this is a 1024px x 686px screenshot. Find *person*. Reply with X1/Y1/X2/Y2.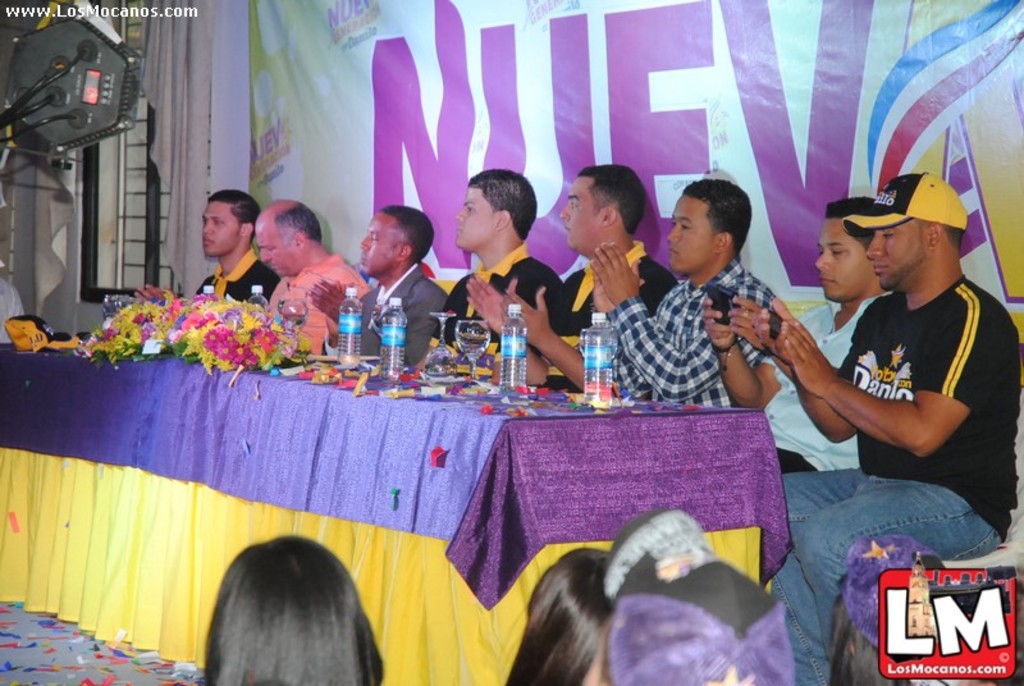
449/170/561/375.
